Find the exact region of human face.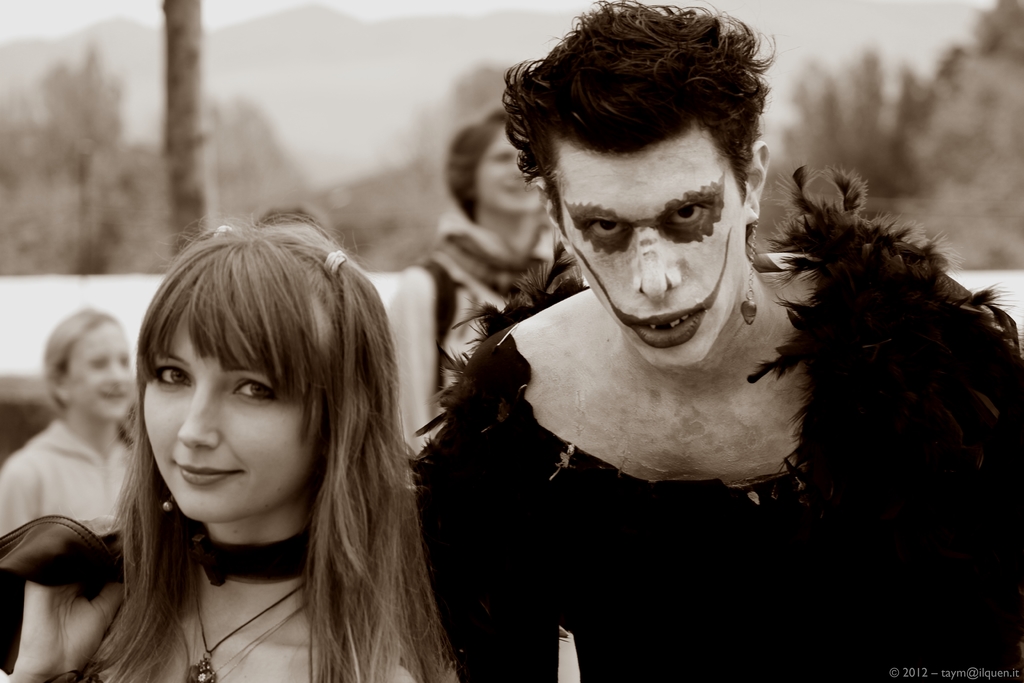
Exact region: rect(550, 135, 740, 365).
